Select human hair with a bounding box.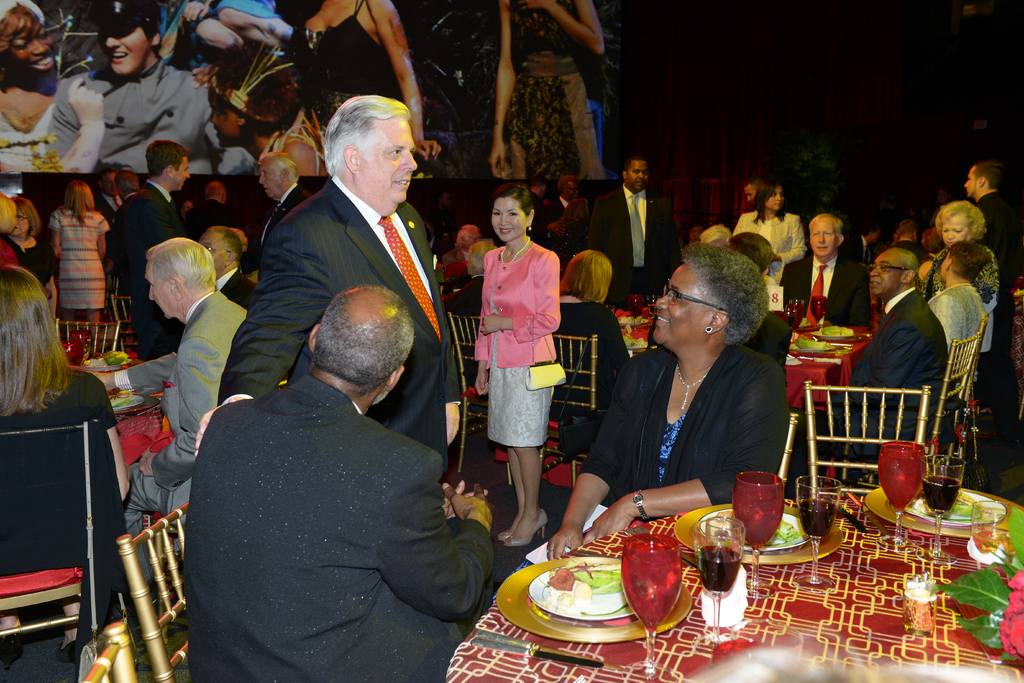
{"x1": 676, "y1": 243, "x2": 766, "y2": 348}.
